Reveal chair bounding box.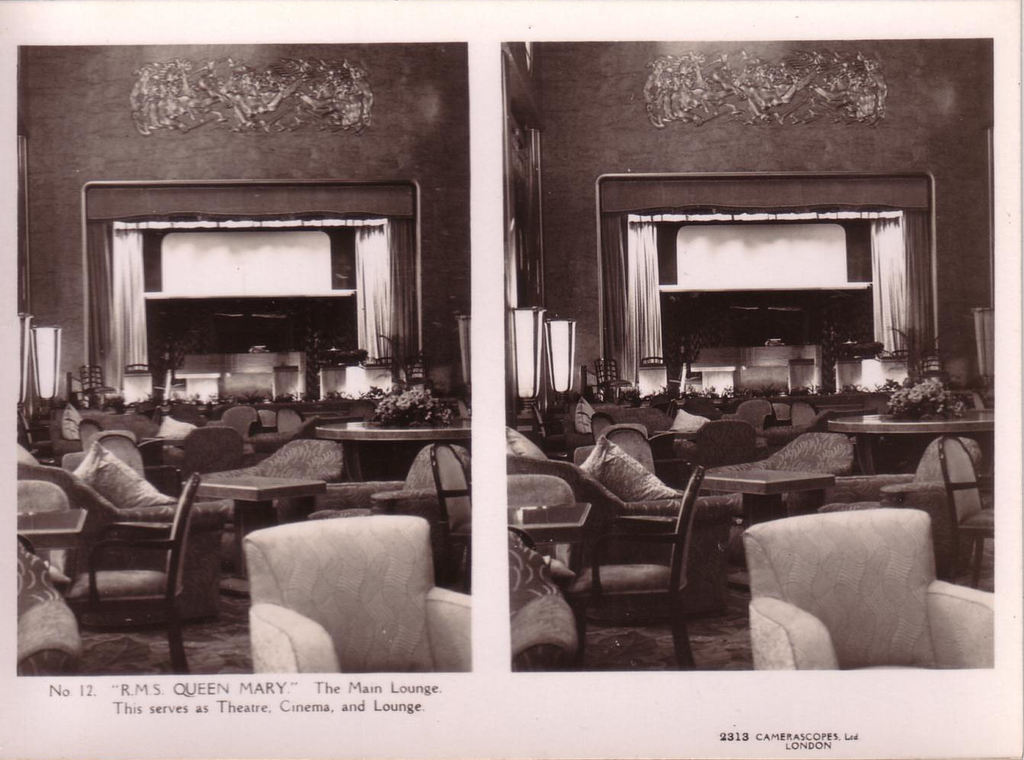
Revealed: 511:472:576:576.
